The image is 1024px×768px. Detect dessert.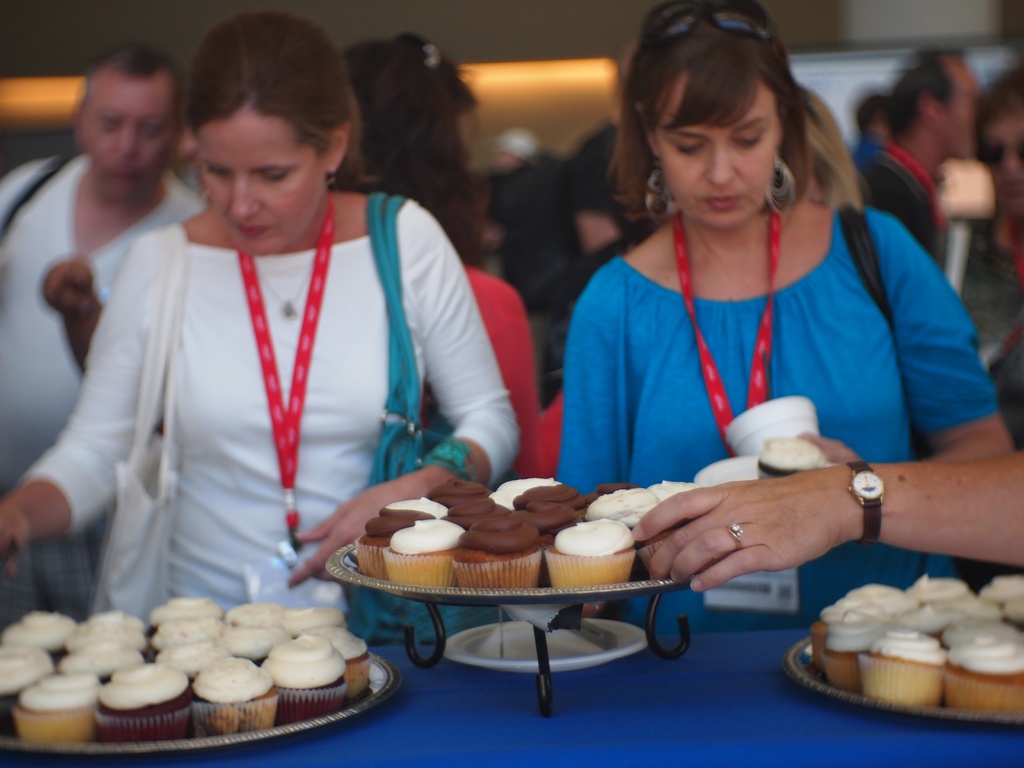
Detection: 357 481 703 589.
